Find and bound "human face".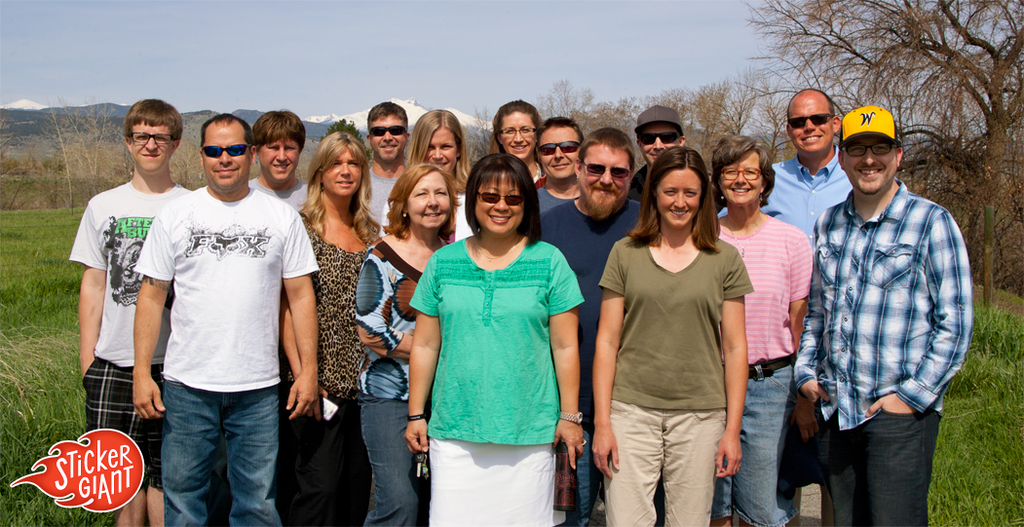
Bound: locate(536, 132, 582, 187).
